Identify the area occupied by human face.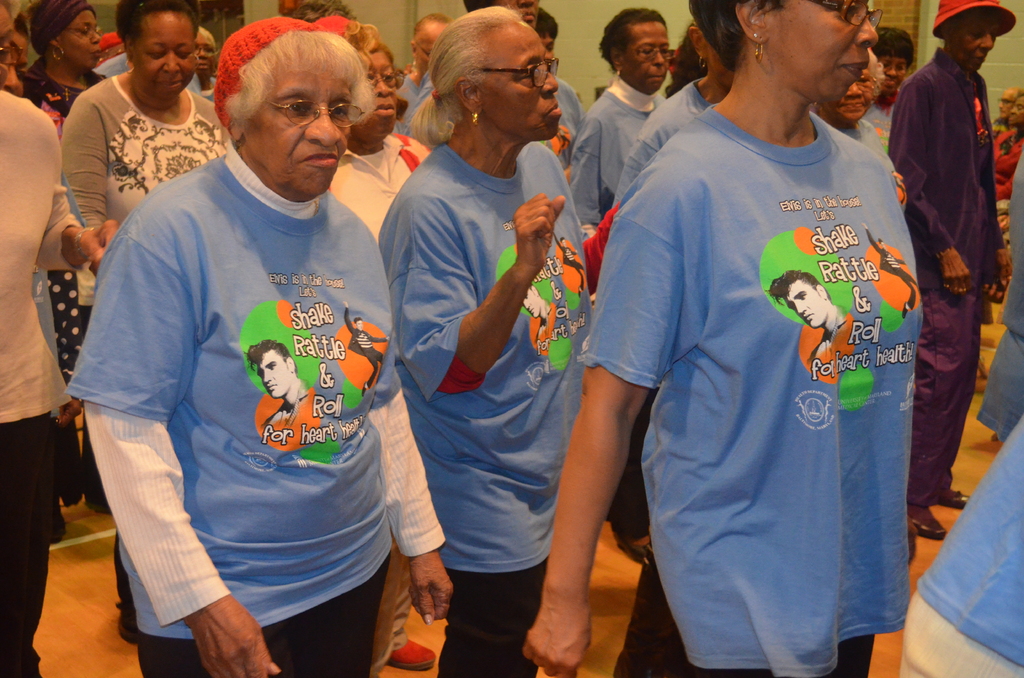
Area: [241, 47, 354, 197].
